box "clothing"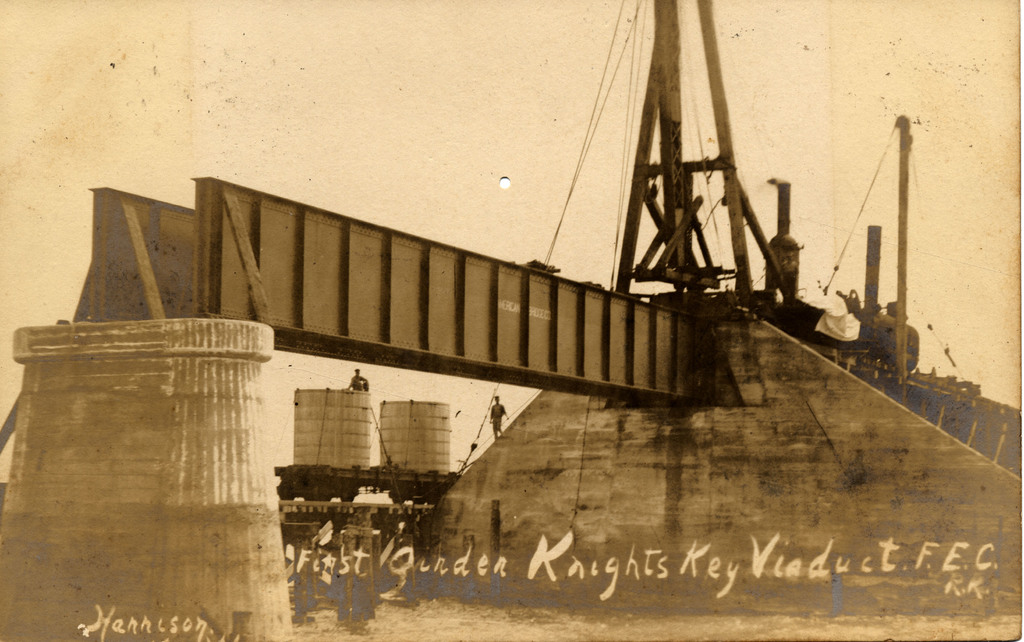
l=488, t=402, r=509, b=440
